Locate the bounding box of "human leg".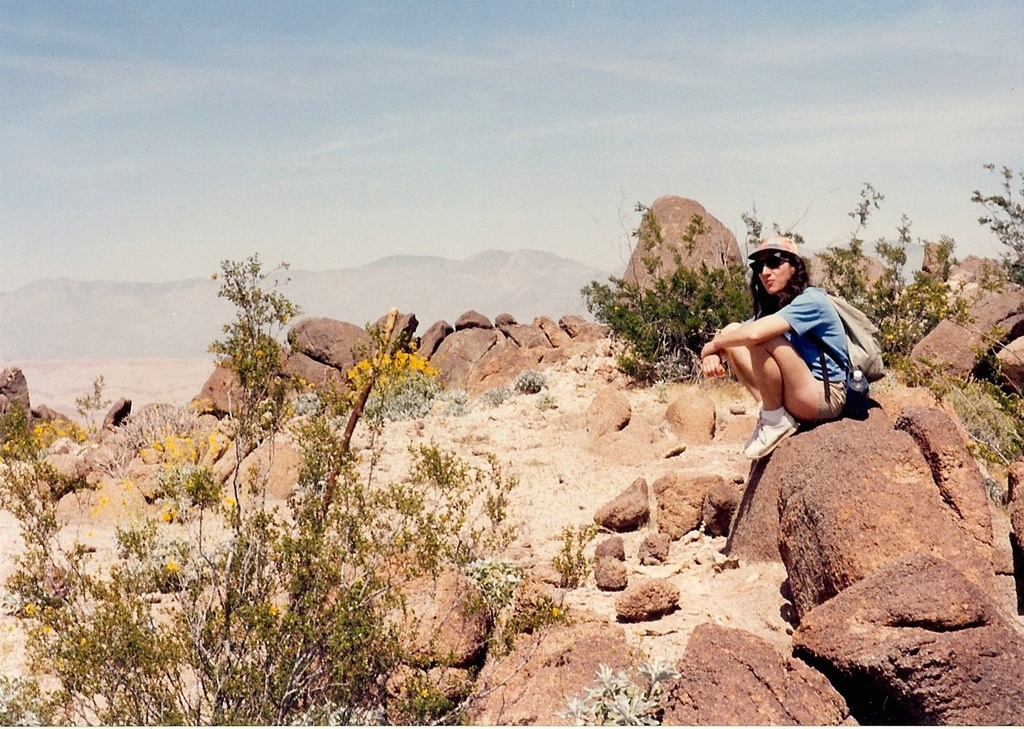
Bounding box: BBox(729, 325, 833, 439).
